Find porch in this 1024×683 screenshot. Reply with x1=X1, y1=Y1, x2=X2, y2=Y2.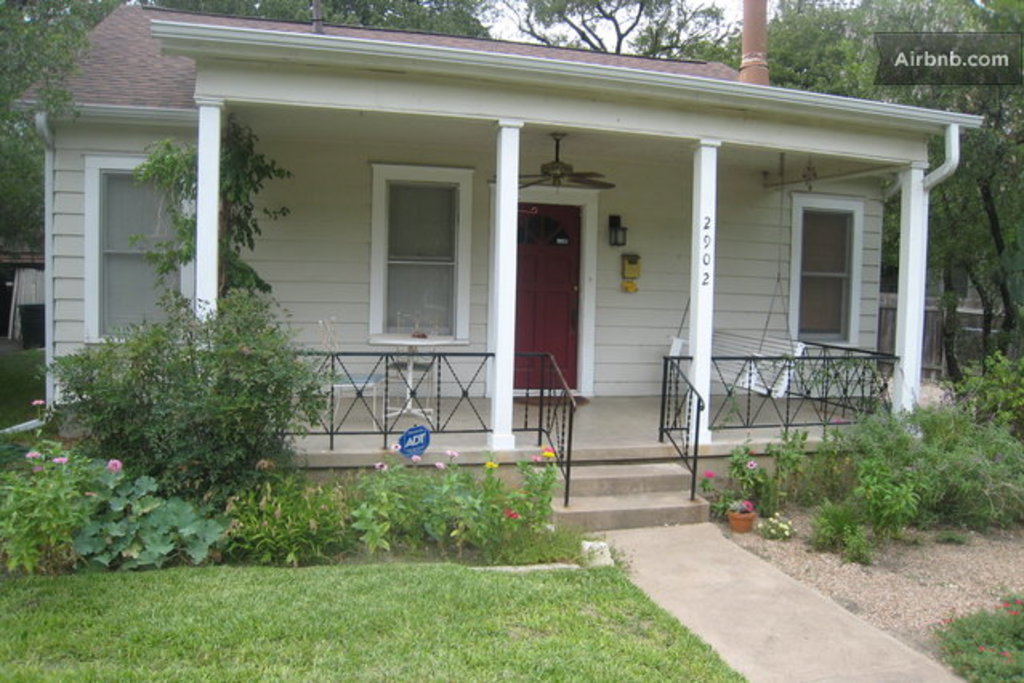
x1=218, y1=337, x2=901, y2=452.
